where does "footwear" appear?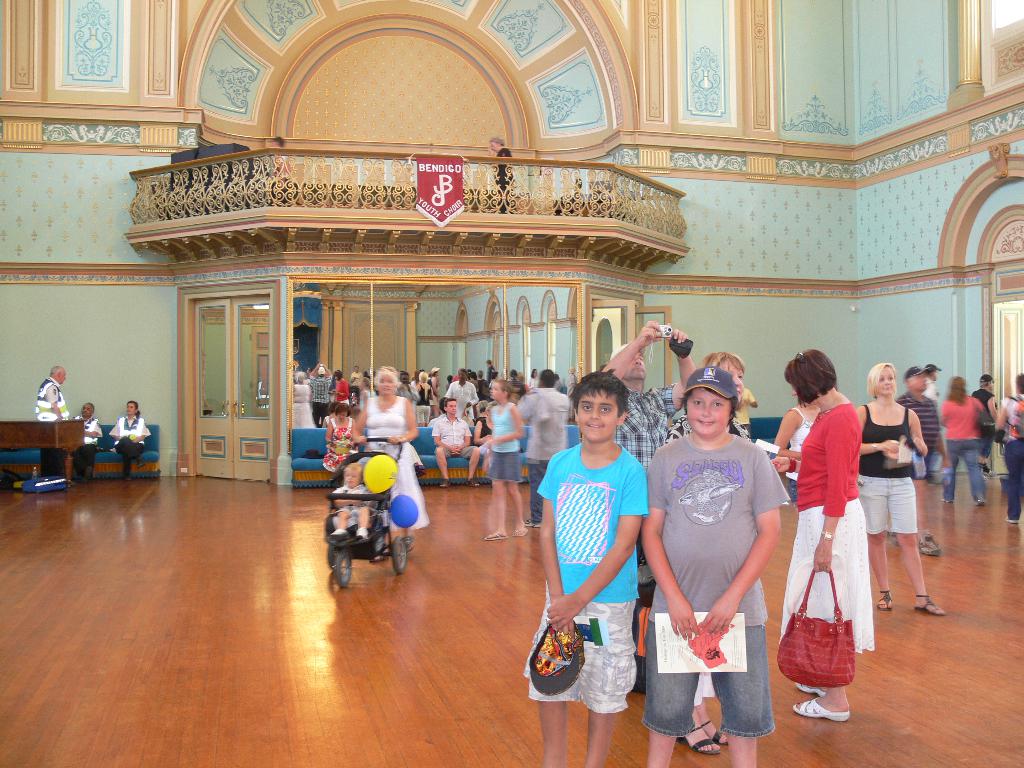
Appears at [x1=918, y1=531, x2=943, y2=559].
